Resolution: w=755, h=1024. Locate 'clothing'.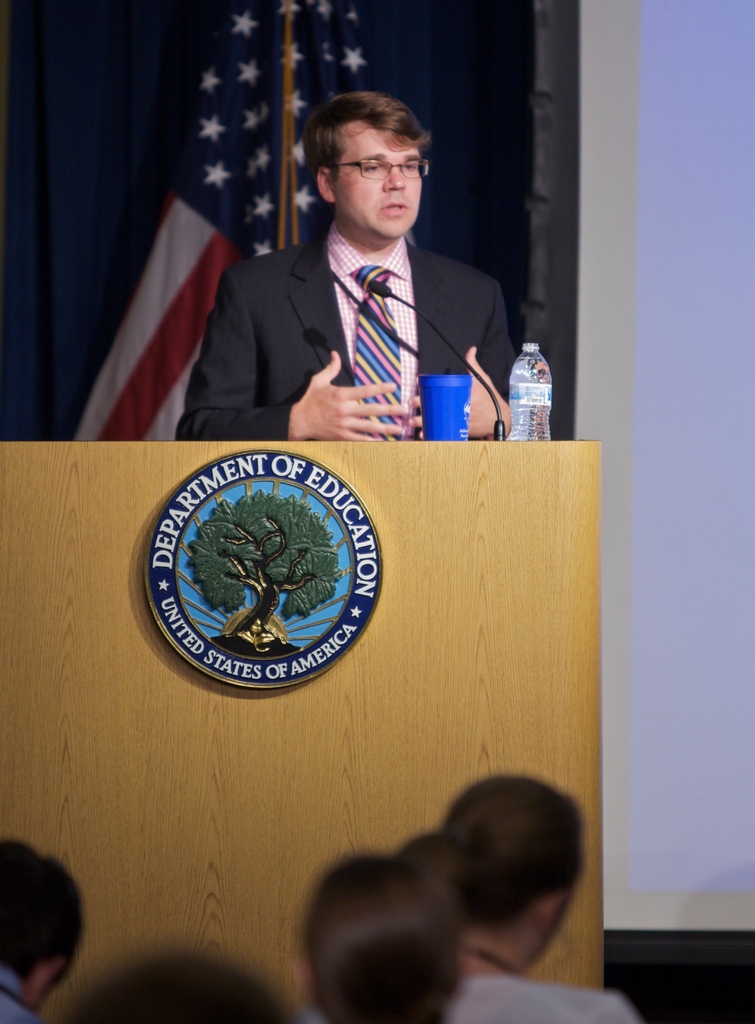
{"x1": 450, "y1": 973, "x2": 639, "y2": 1023}.
